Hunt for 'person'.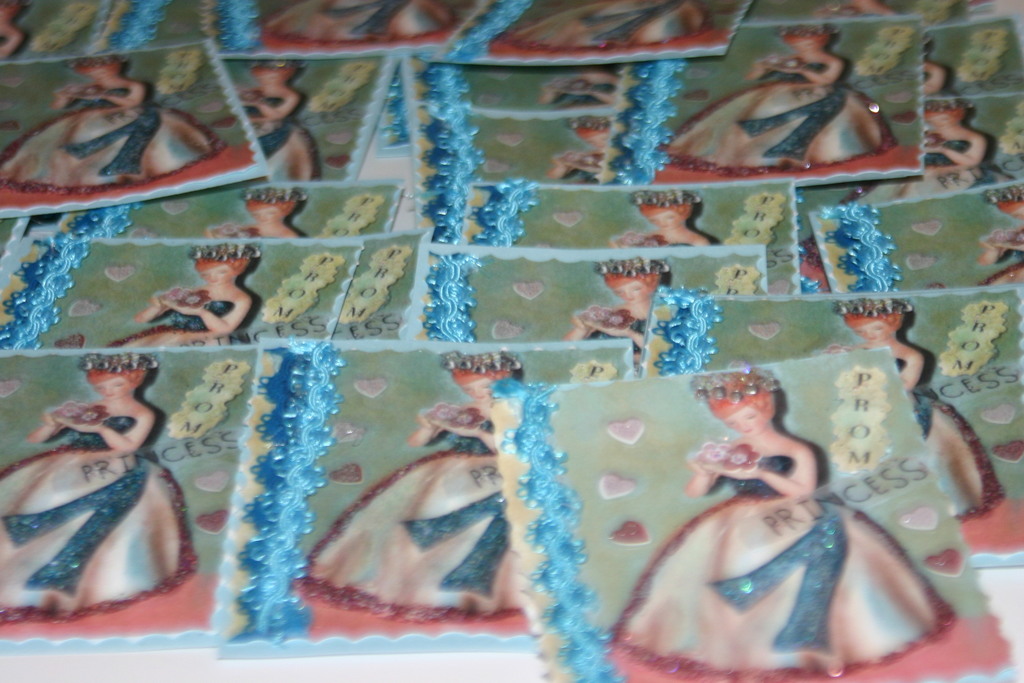
Hunted down at bbox=(290, 349, 524, 625).
